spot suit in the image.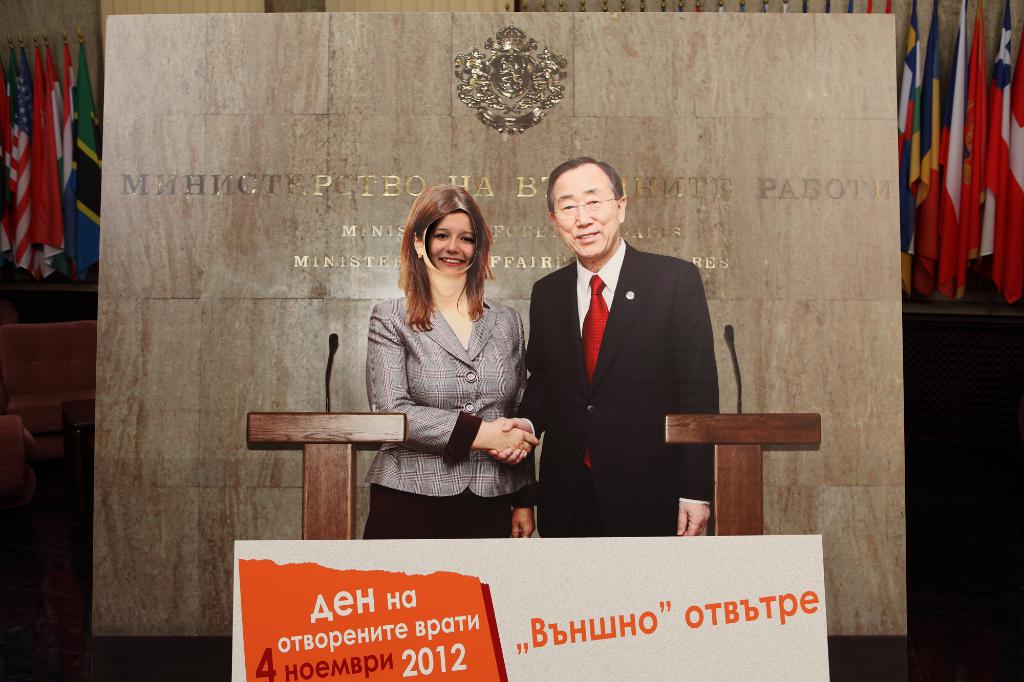
suit found at rect(516, 237, 719, 528).
